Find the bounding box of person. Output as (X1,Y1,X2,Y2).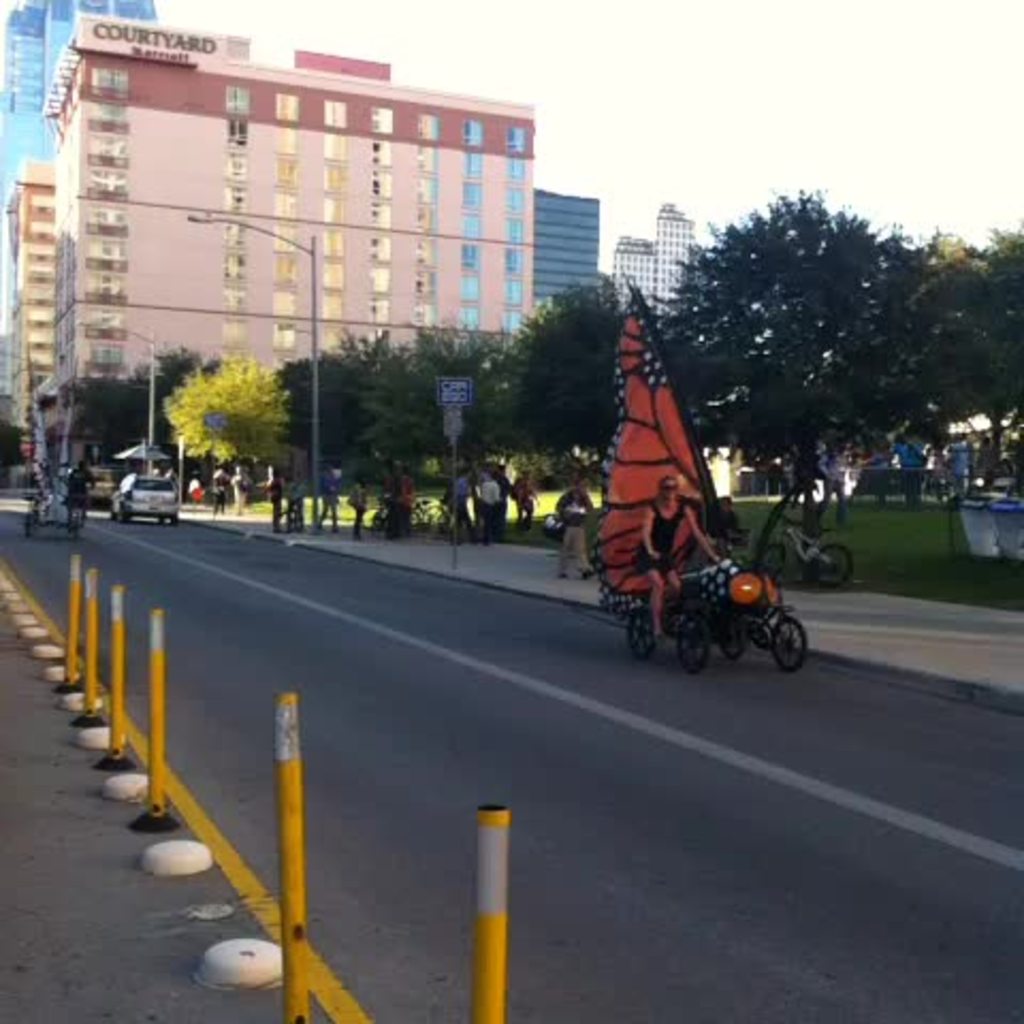
(446,469,478,546).
